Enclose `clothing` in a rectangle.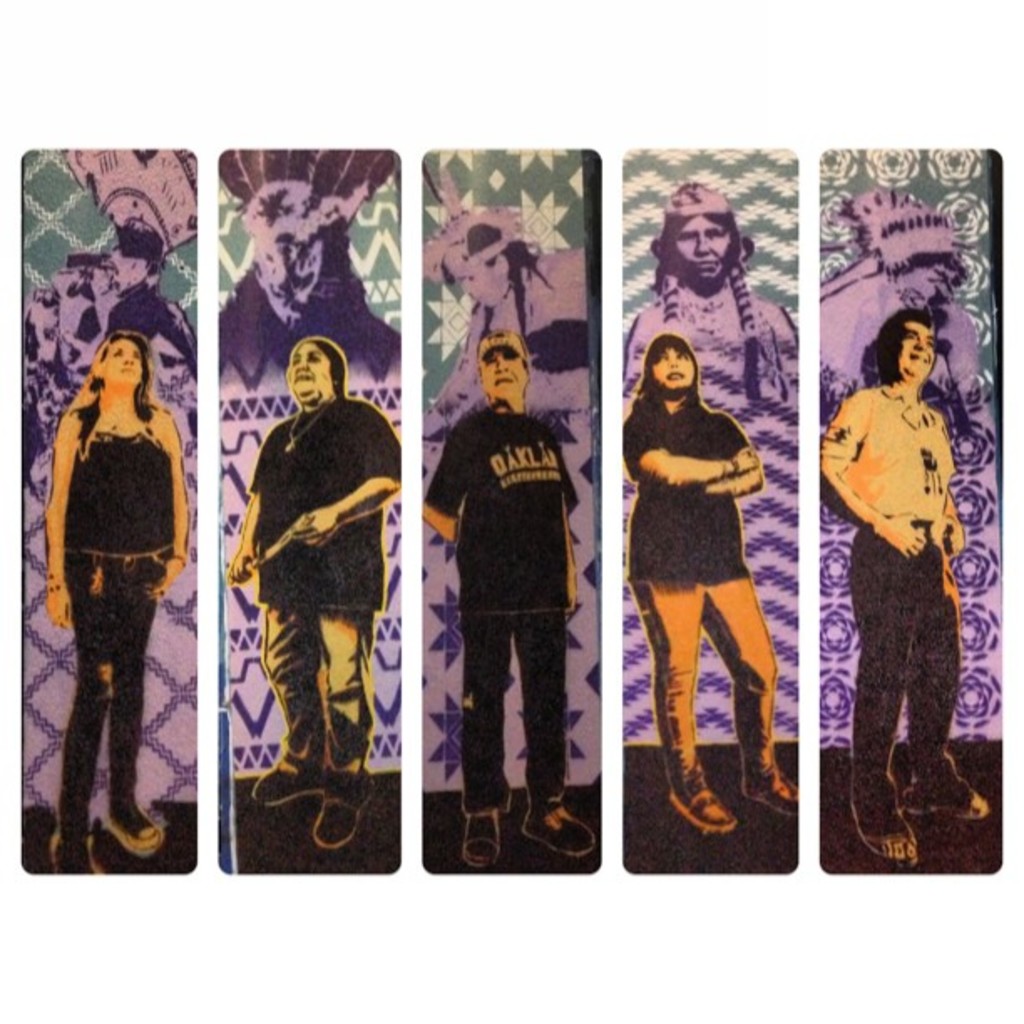
l=241, t=412, r=410, b=773.
